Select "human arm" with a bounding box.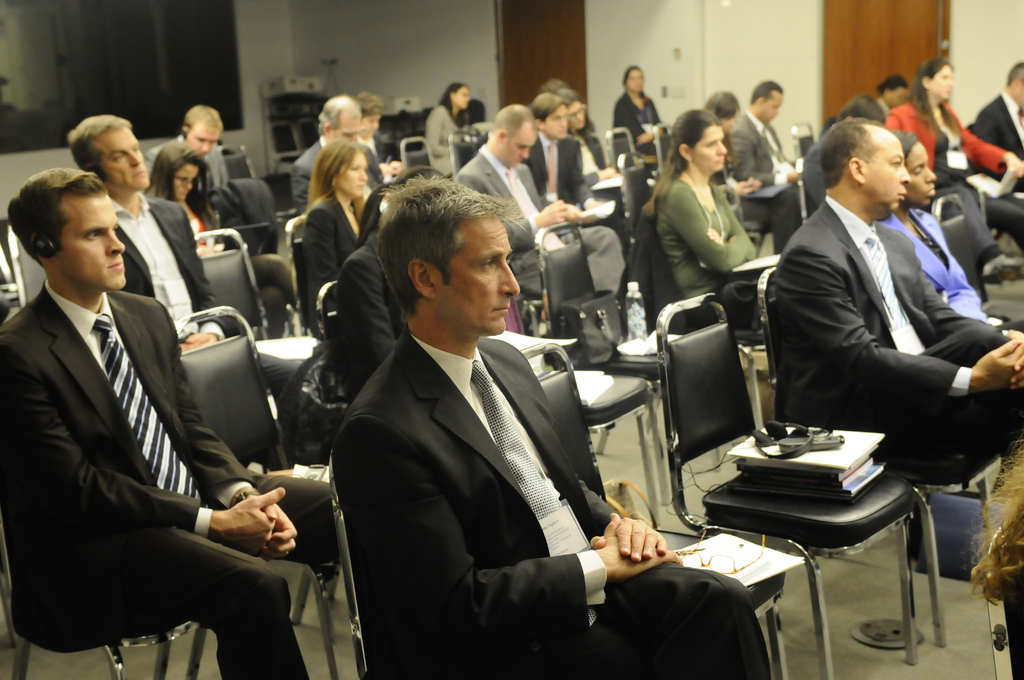
crop(721, 122, 805, 186).
